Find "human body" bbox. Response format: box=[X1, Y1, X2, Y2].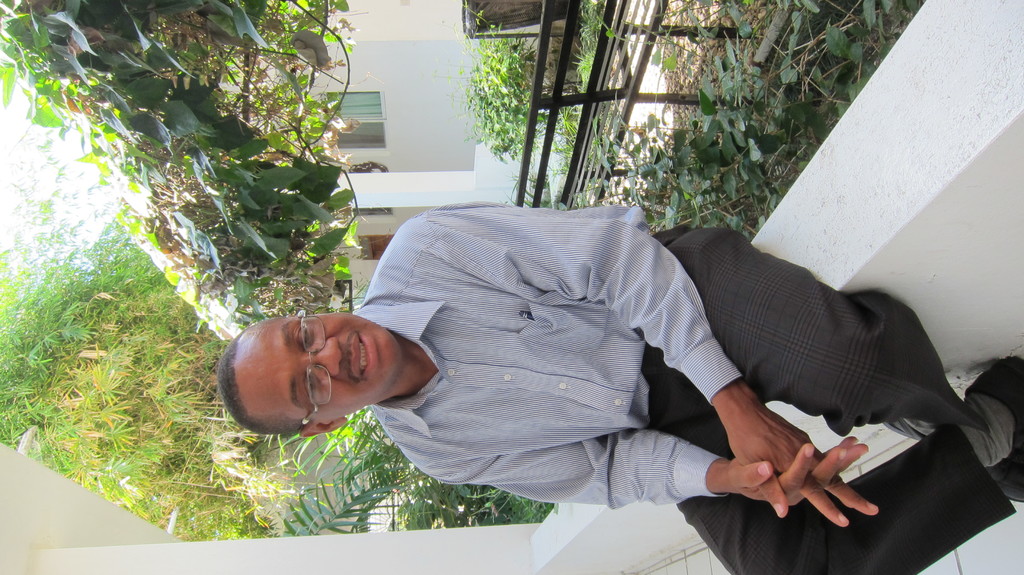
box=[225, 198, 803, 530].
